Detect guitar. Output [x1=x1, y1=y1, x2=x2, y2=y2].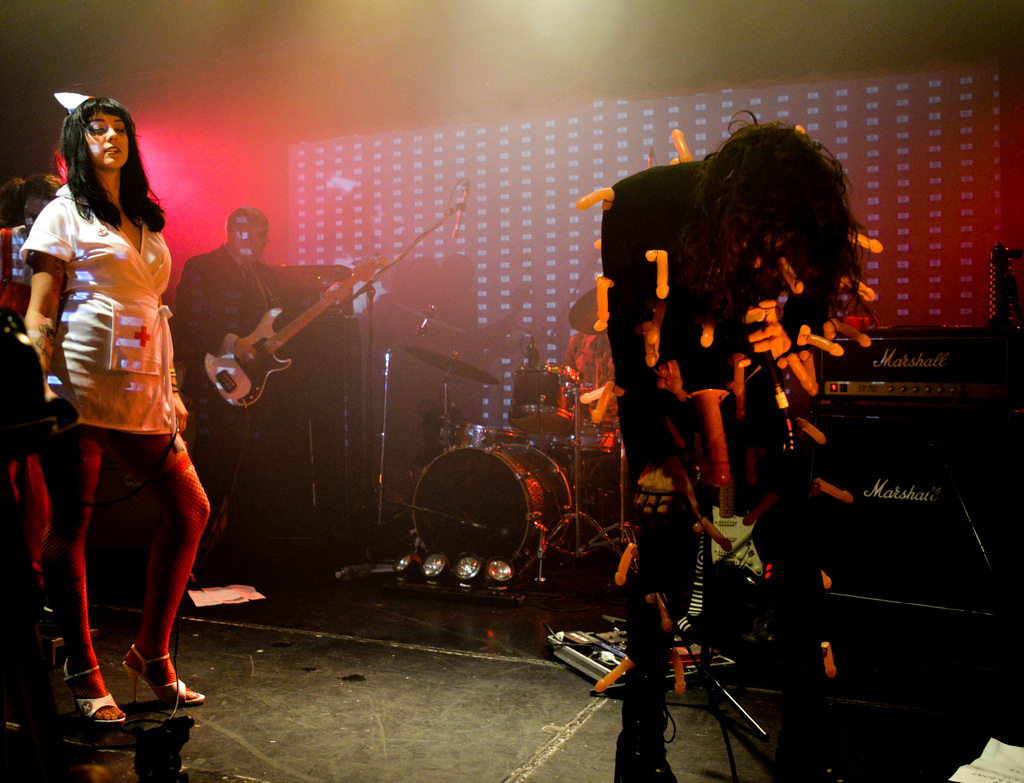
[x1=171, y1=268, x2=369, y2=424].
